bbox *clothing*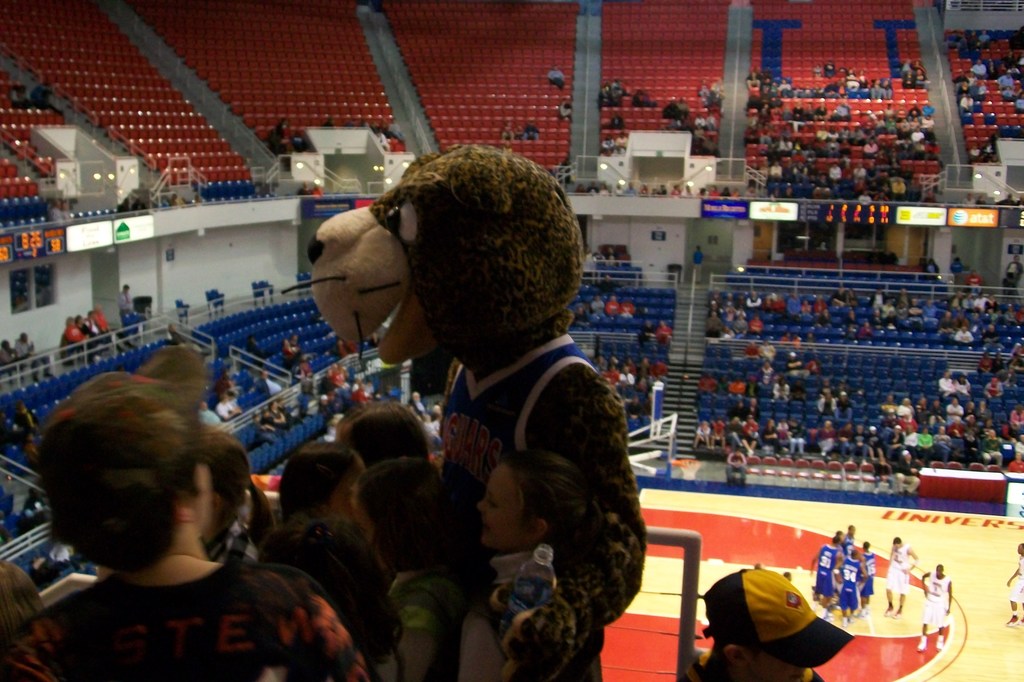
locate(810, 532, 877, 619)
